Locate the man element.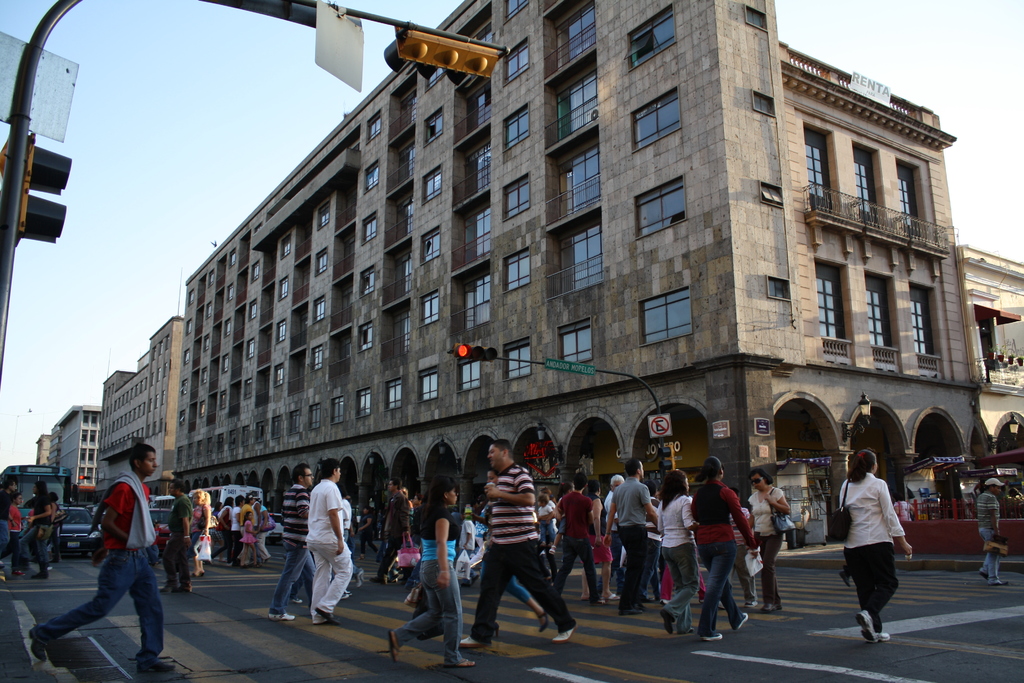
Element bbox: 305, 458, 354, 625.
